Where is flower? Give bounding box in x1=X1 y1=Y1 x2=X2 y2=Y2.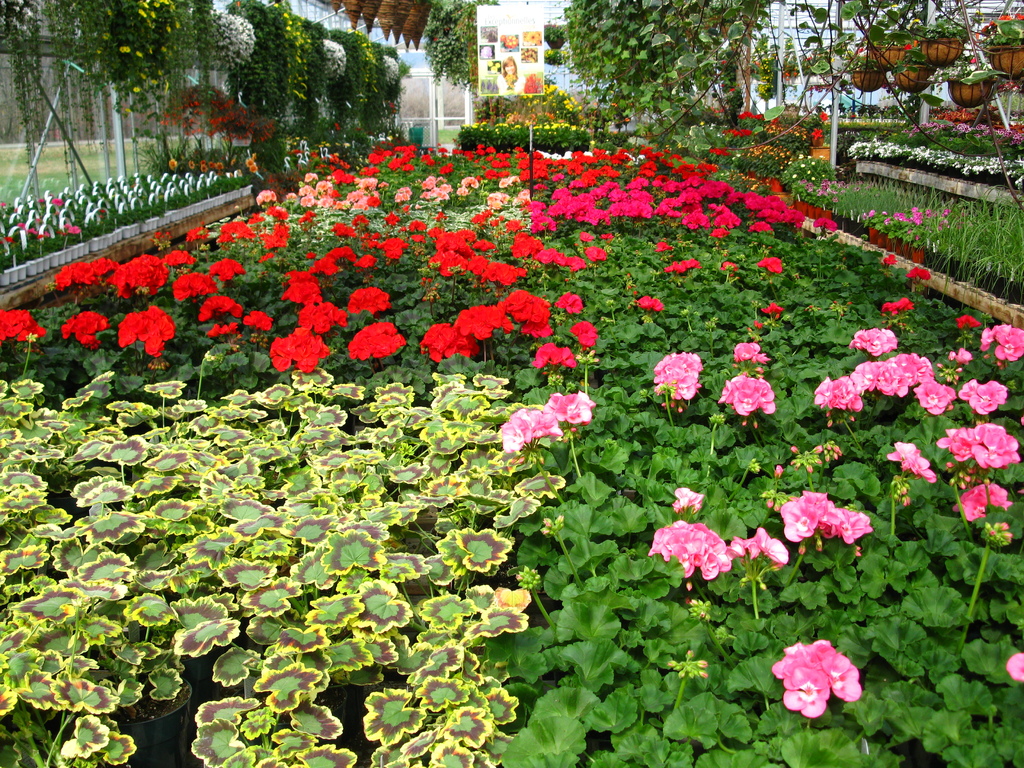
x1=295 y1=300 x2=347 y2=340.
